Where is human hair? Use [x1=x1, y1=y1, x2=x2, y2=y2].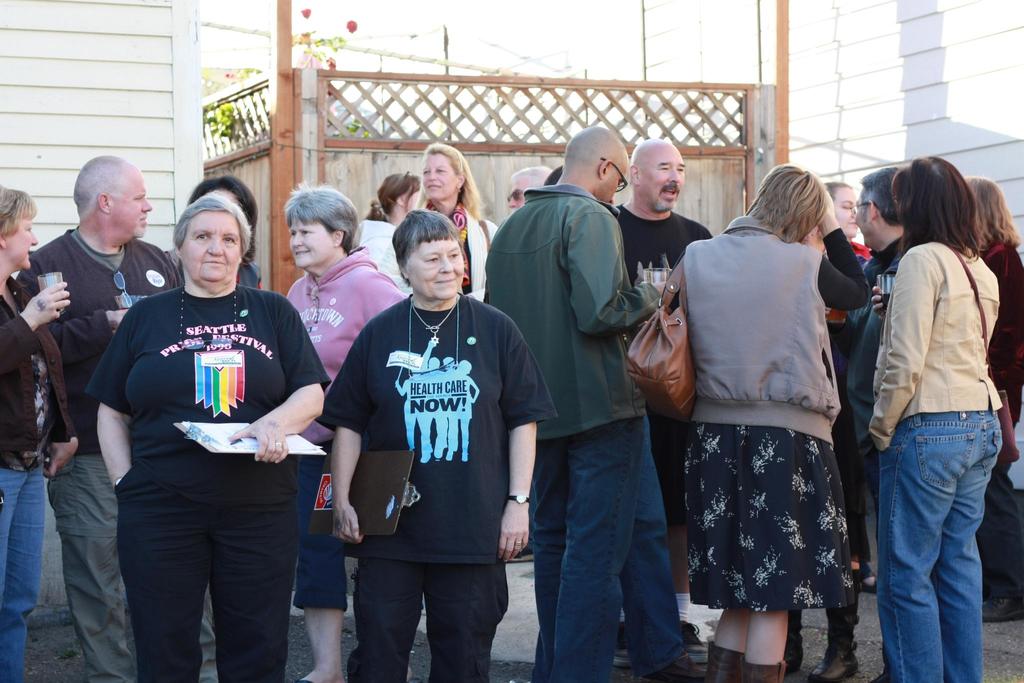
[x1=282, y1=177, x2=360, y2=252].
